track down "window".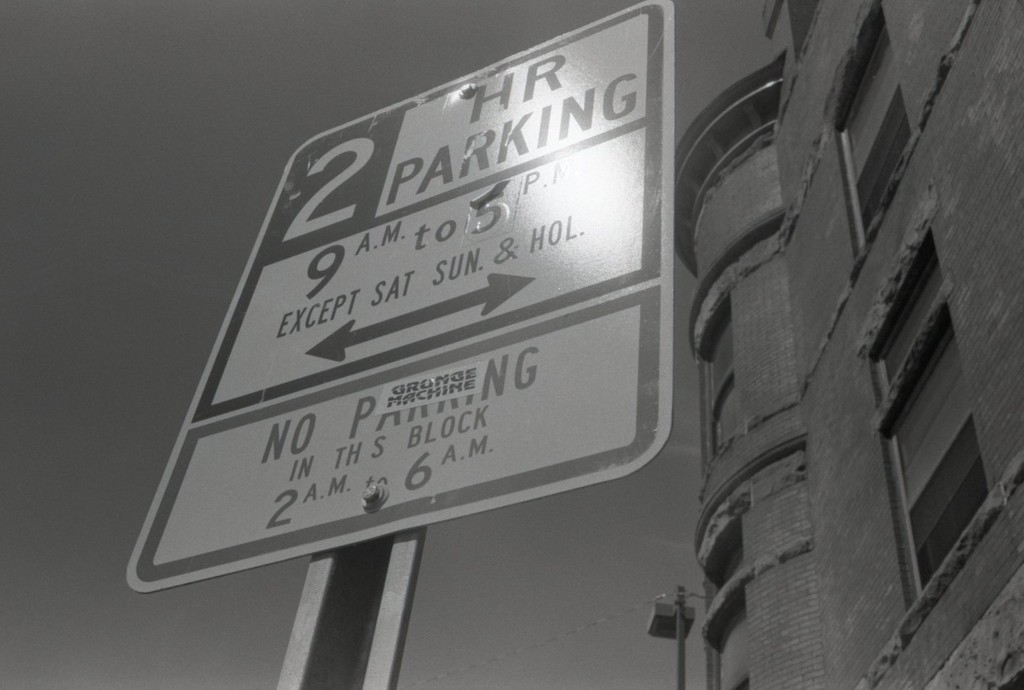
Tracked to 863 111 906 234.
